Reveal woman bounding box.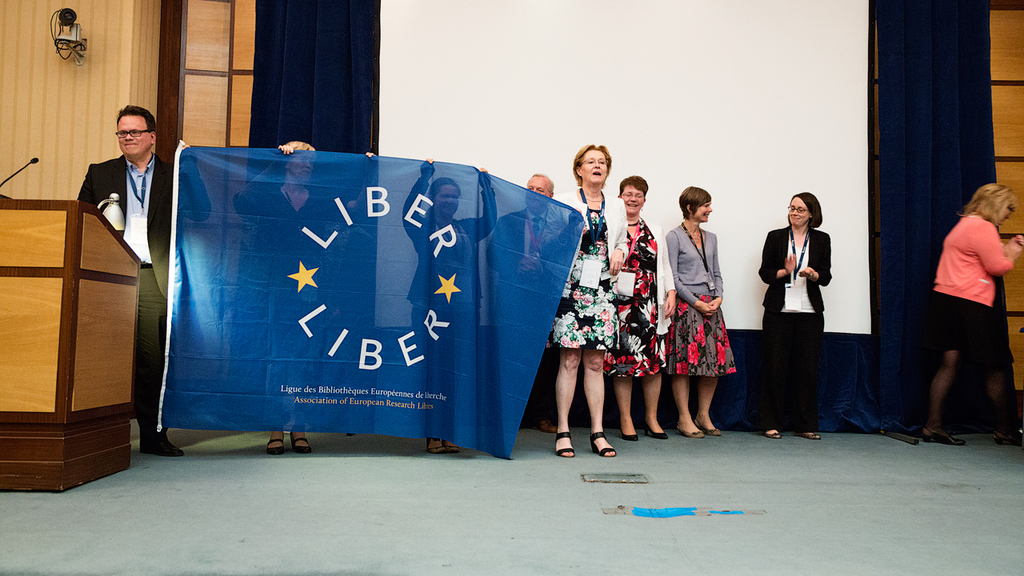
Revealed: bbox=[541, 145, 629, 459].
